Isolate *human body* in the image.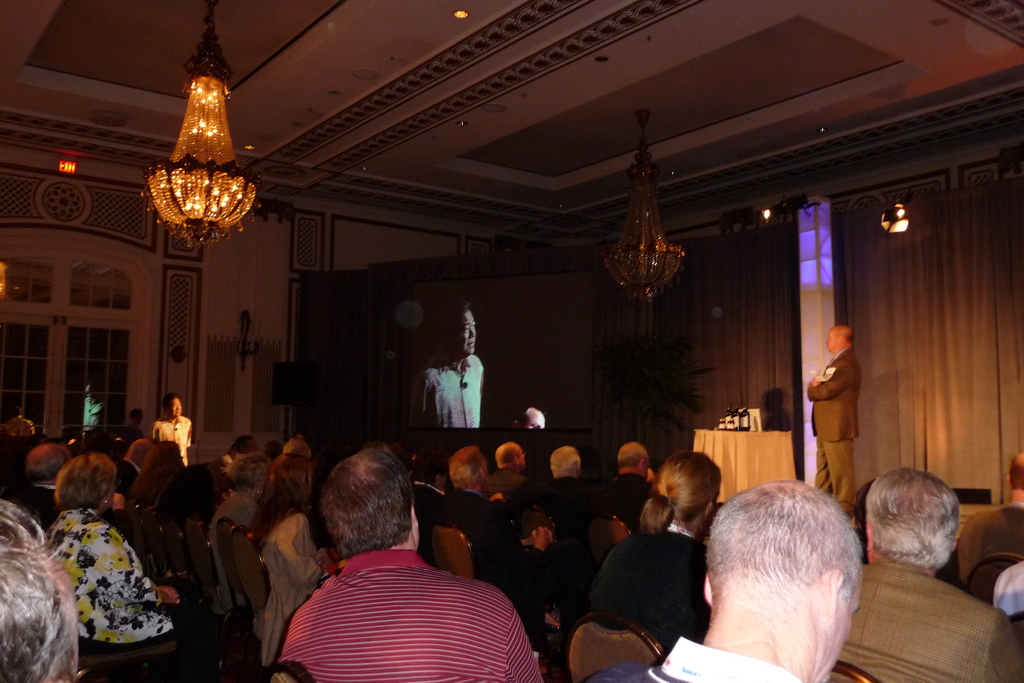
Isolated region: 0, 416, 33, 440.
